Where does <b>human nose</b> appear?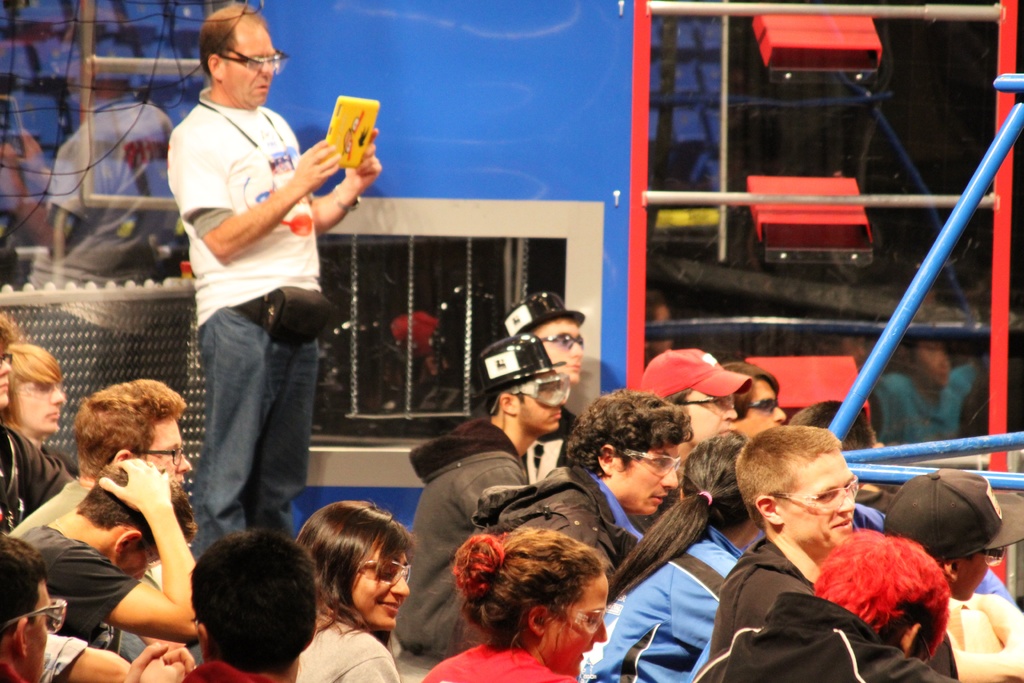
Appears at x1=175 y1=451 x2=193 y2=472.
